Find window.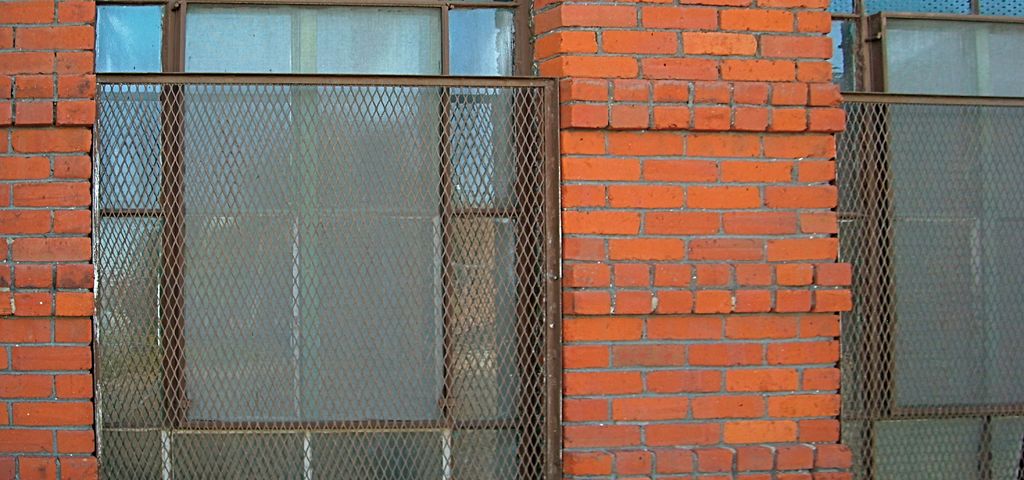
[826, 0, 1023, 479].
